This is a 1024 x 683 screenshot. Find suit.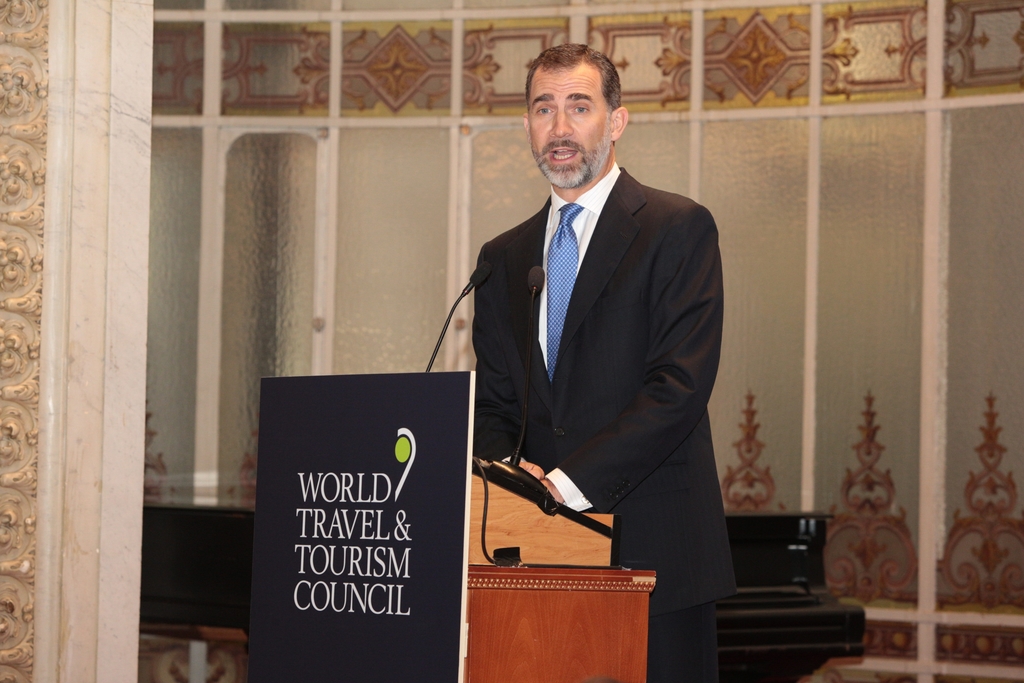
Bounding box: 472 160 739 682.
